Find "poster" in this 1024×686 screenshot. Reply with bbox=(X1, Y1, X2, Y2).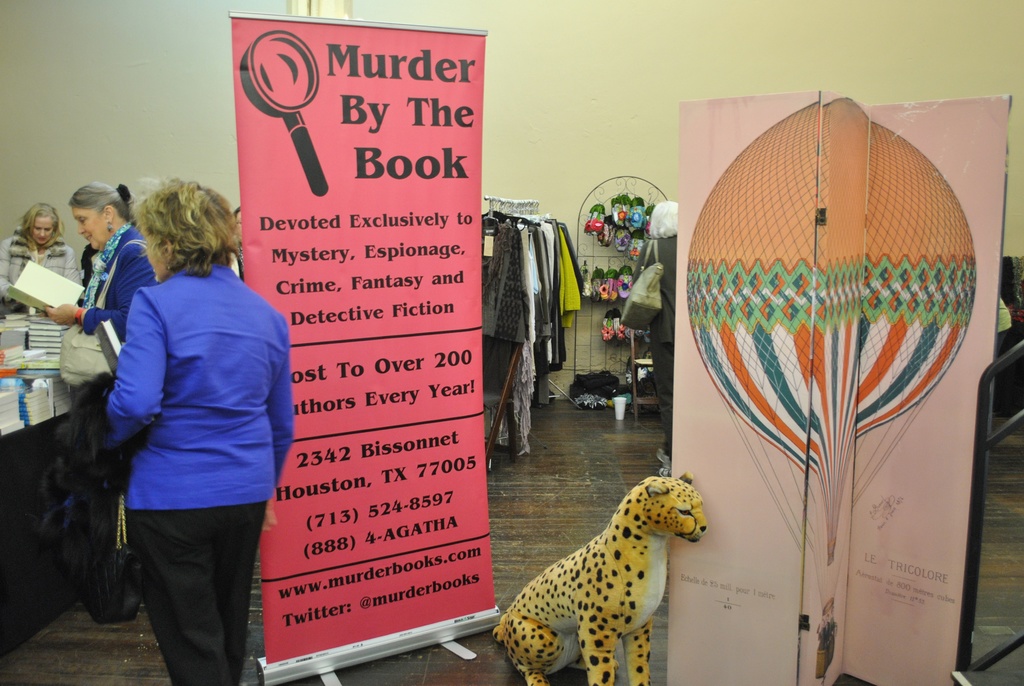
bbox=(666, 95, 1007, 685).
